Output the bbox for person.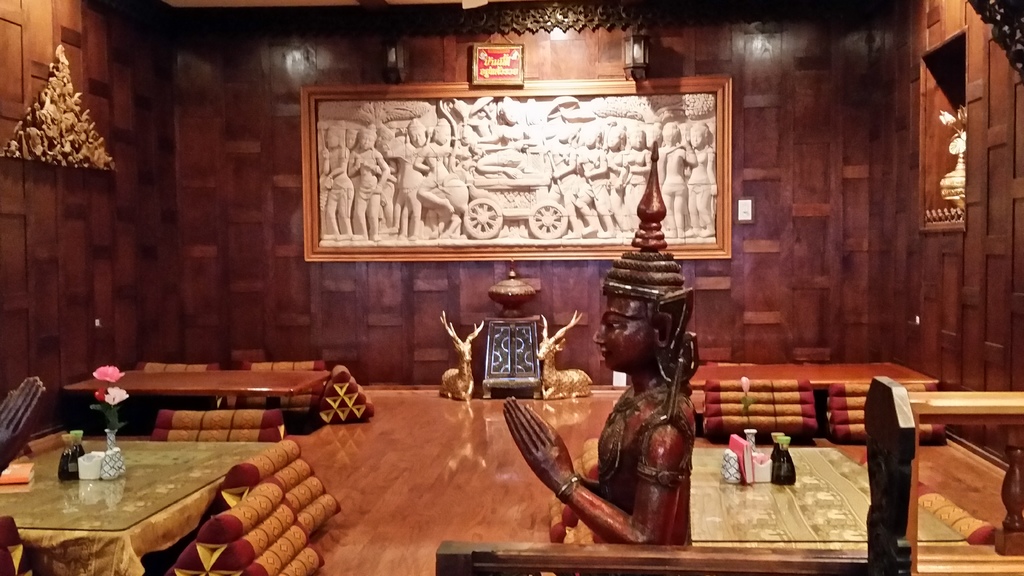
[561,125,602,236].
